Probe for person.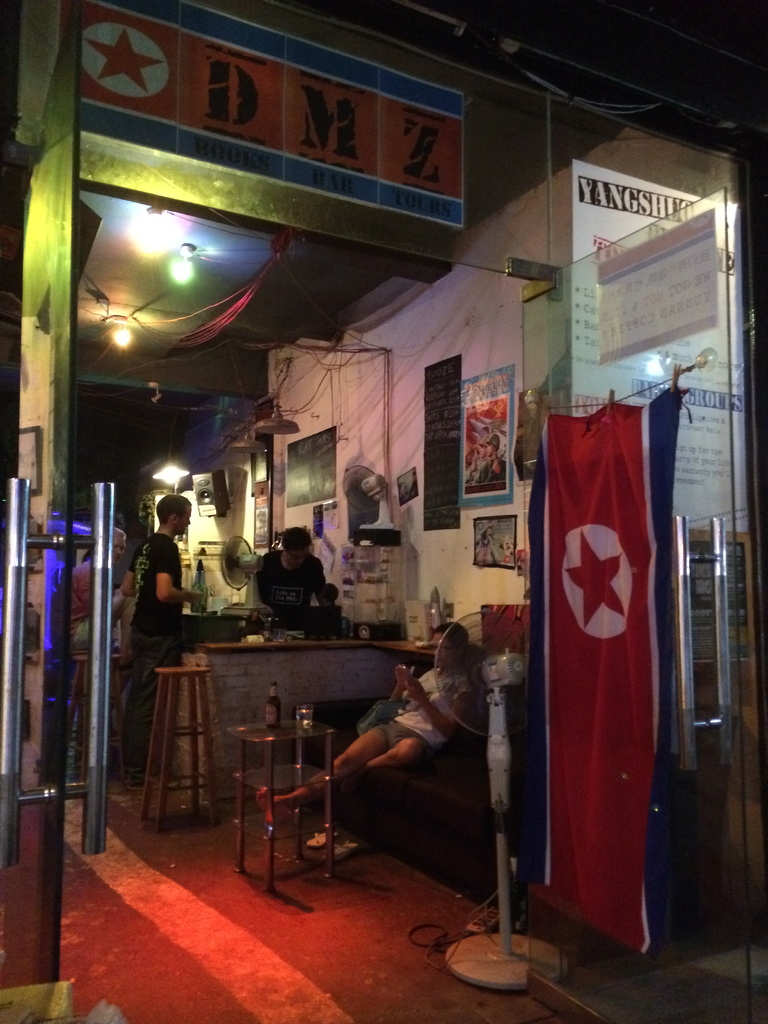
Probe result: crop(259, 524, 339, 641).
